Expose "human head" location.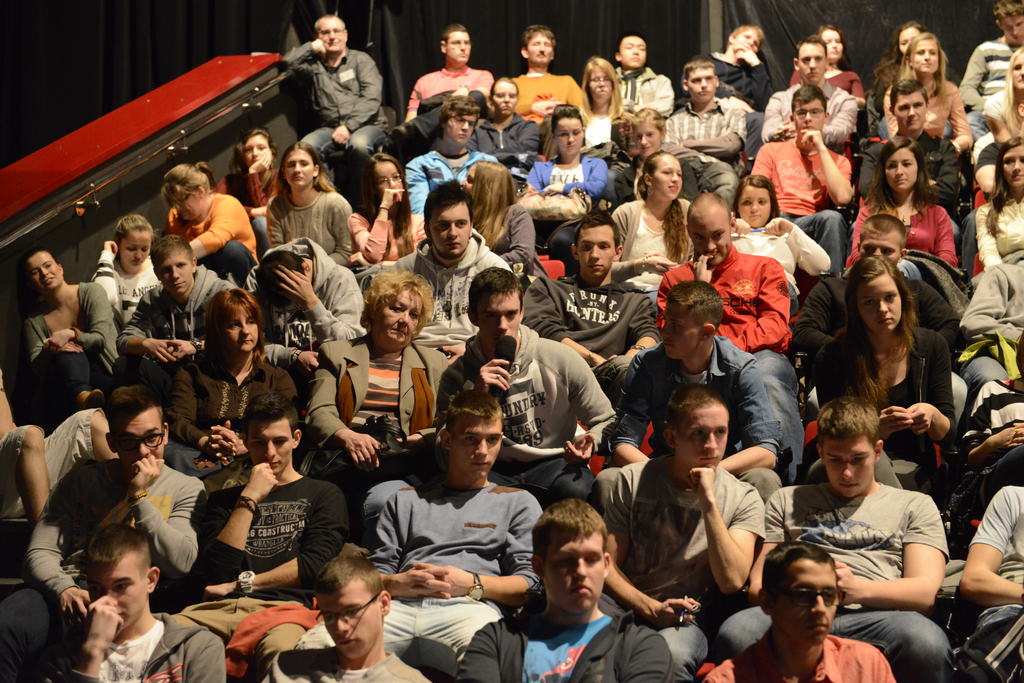
Exposed at [left=892, top=19, right=927, bottom=55].
